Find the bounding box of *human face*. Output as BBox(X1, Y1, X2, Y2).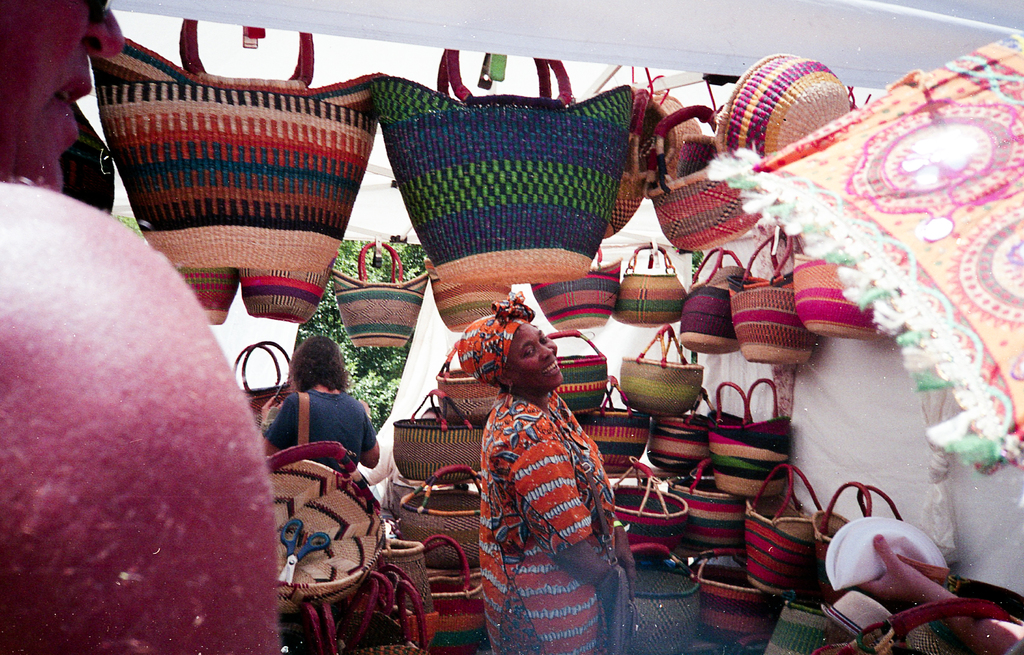
BBox(512, 329, 564, 394).
